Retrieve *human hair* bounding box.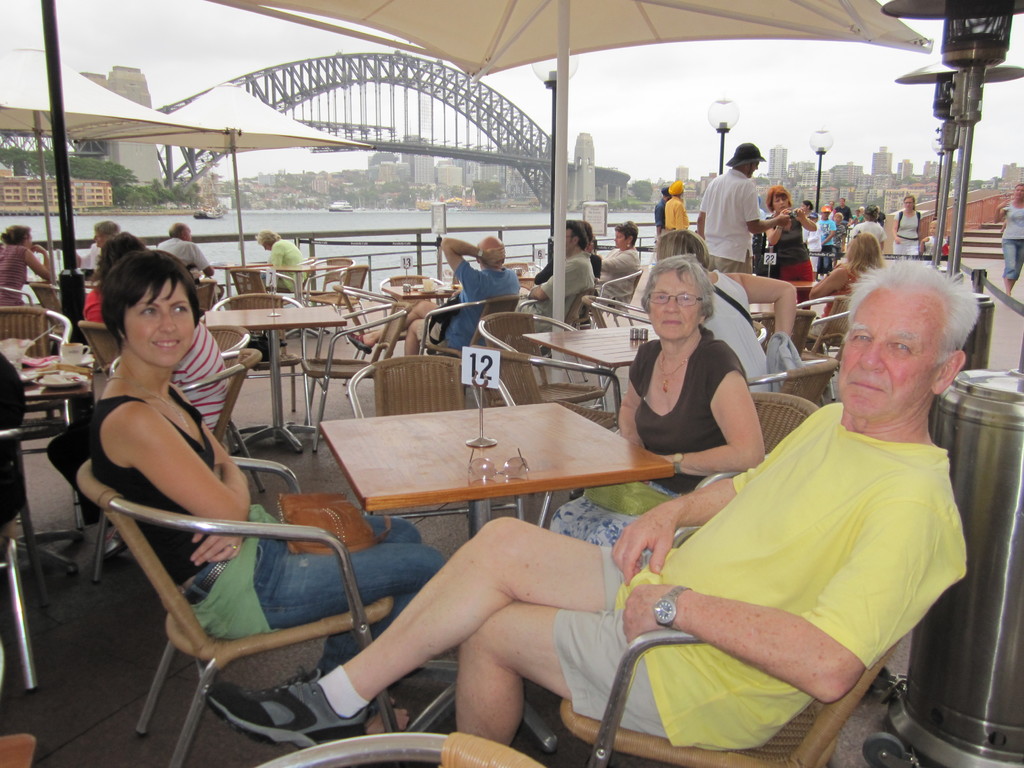
Bounding box: (x1=655, y1=228, x2=708, y2=263).
